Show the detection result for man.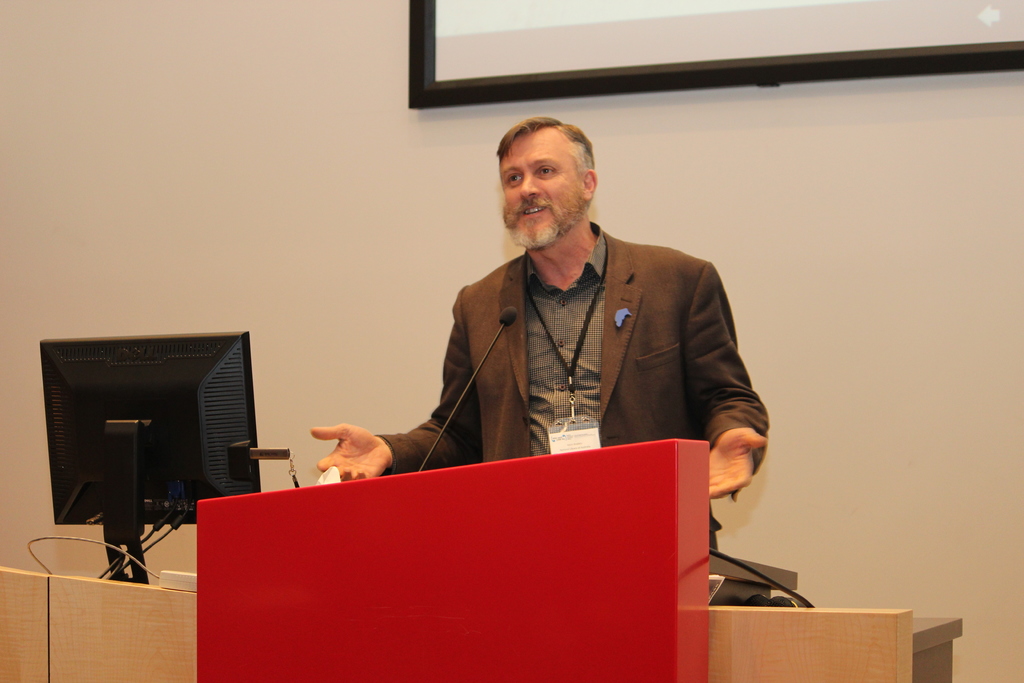
[382, 123, 753, 497].
